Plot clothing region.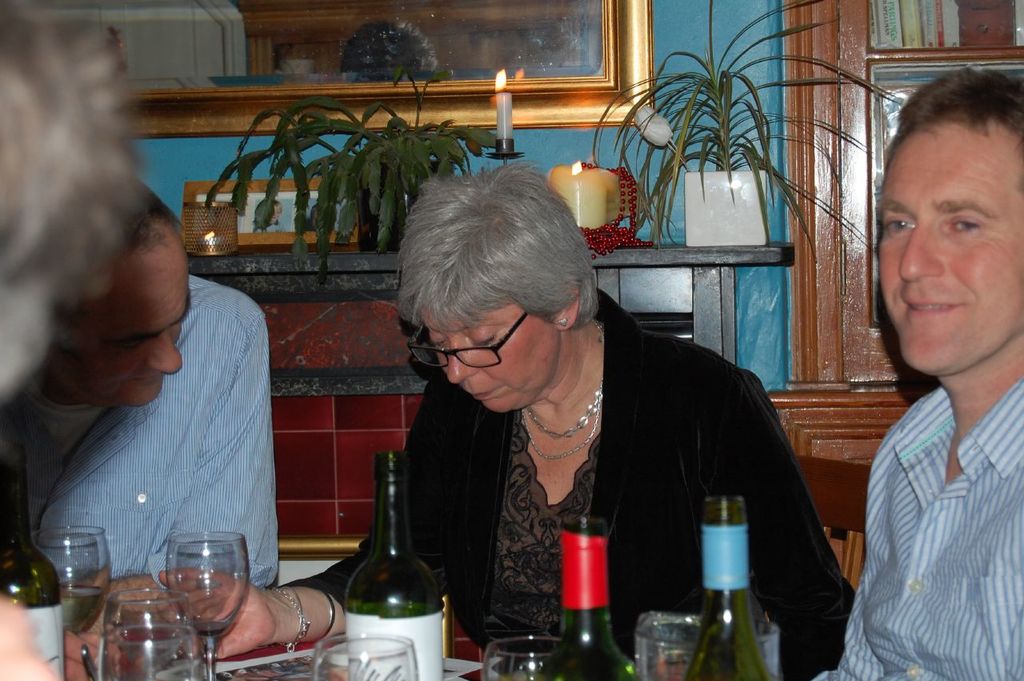
Plotted at BBox(814, 374, 1023, 680).
